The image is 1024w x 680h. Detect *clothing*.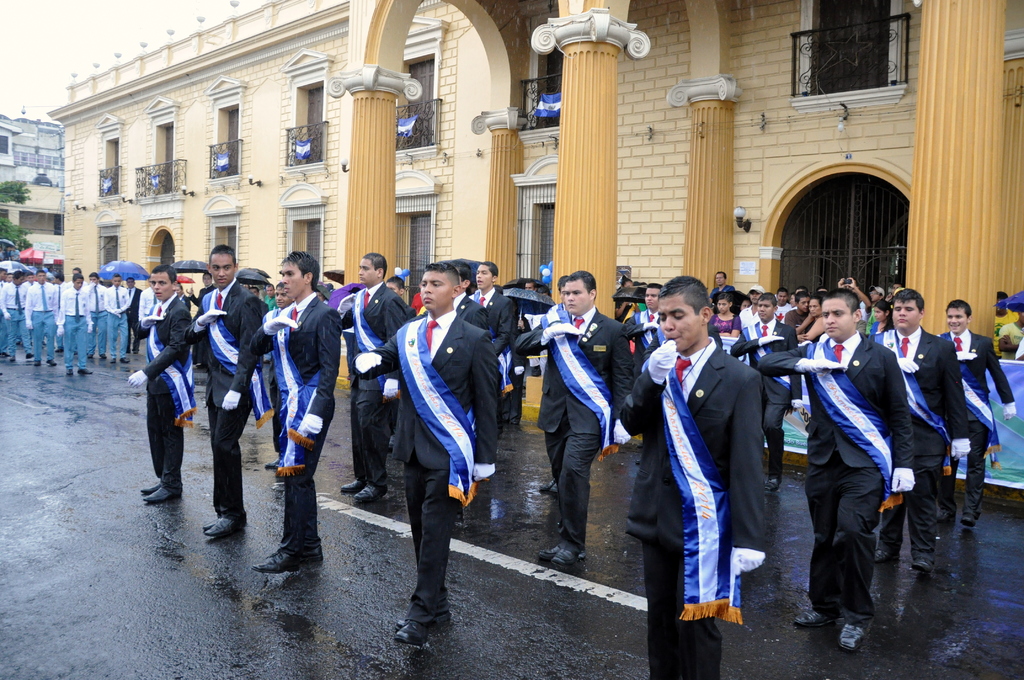
Detection: {"x1": 103, "y1": 287, "x2": 133, "y2": 311}.
